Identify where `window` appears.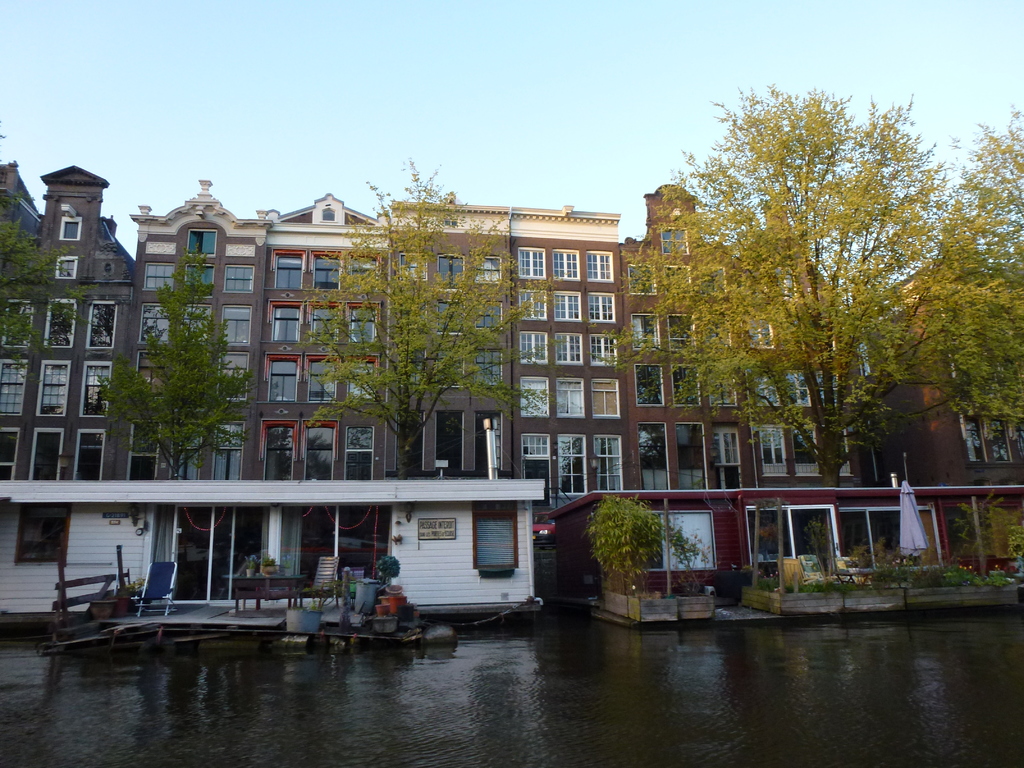
Appears at 557 433 588 498.
